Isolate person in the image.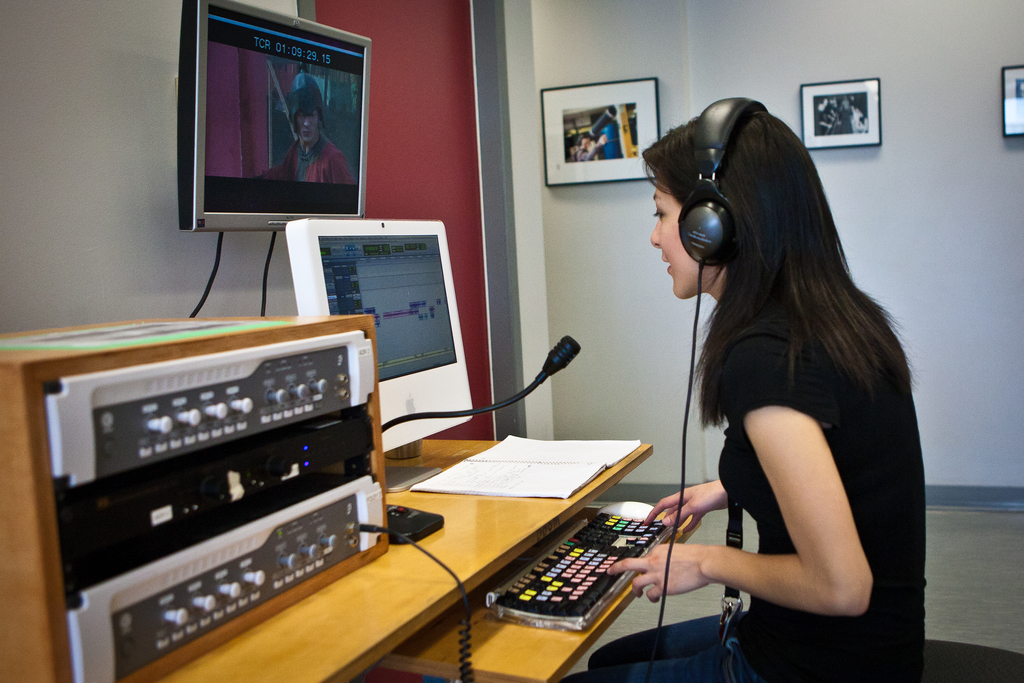
Isolated region: (246, 73, 354, 188).
